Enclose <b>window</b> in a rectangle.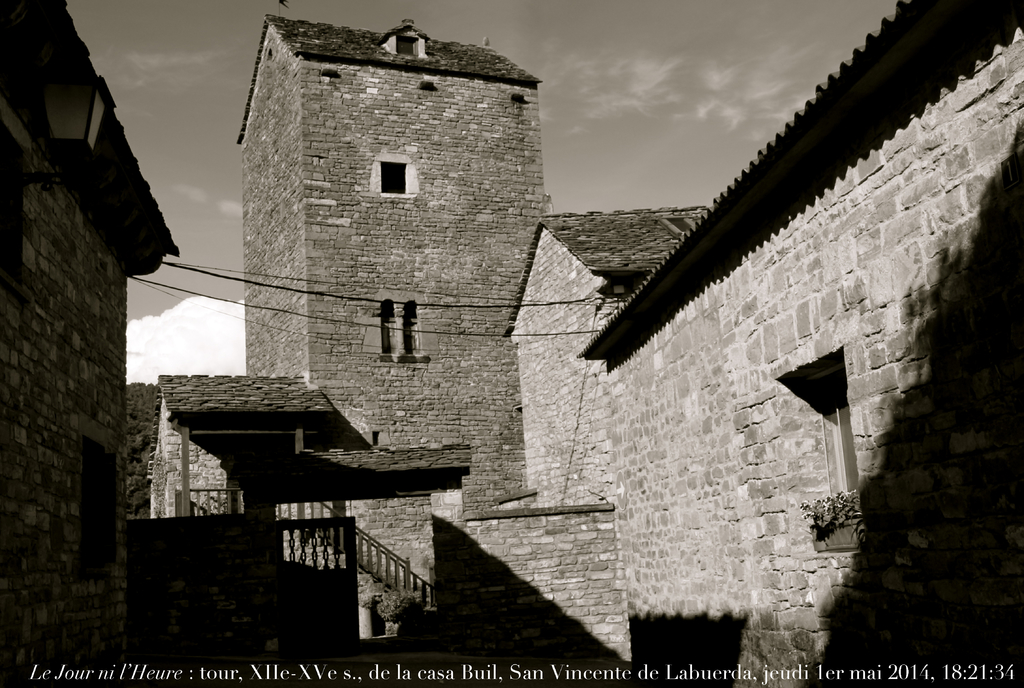
[380,165,414,190].
